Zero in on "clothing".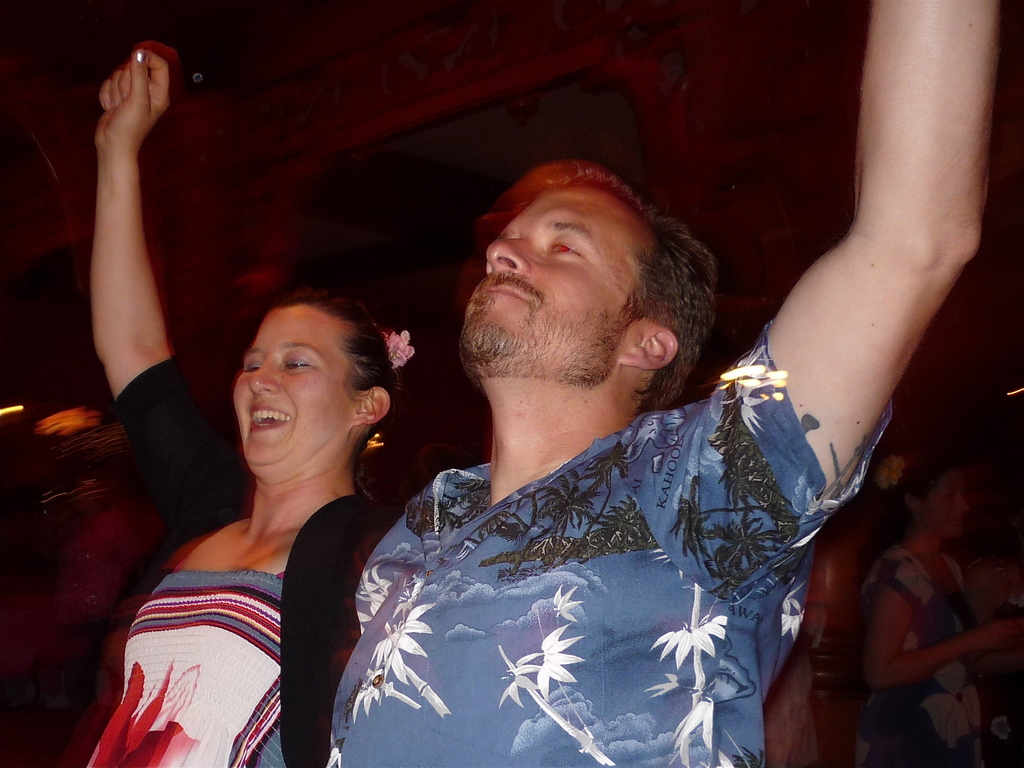
Zeroed in: (862,536,982,767).
